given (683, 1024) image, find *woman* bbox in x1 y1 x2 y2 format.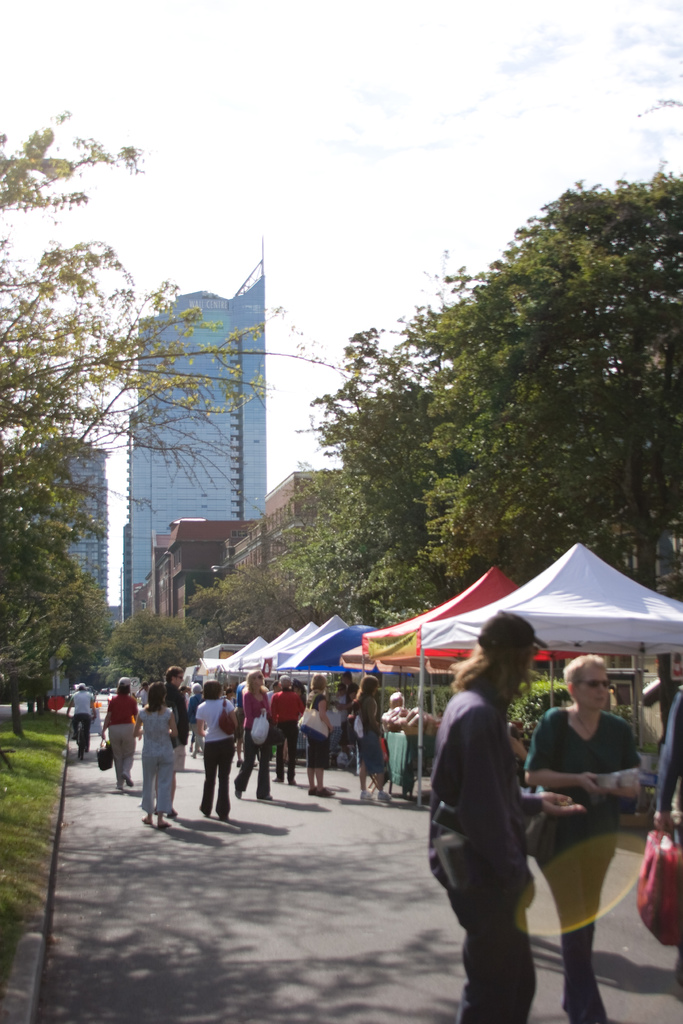
97 672 141 790.
